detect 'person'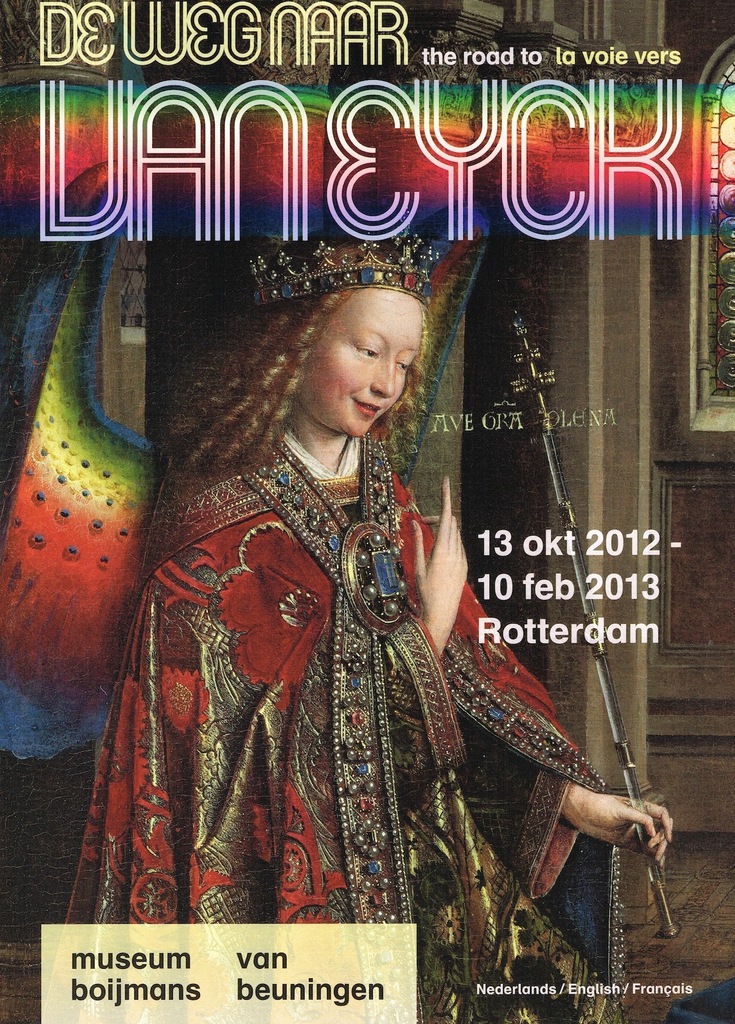
box=[120, 209, 673, 1020]
